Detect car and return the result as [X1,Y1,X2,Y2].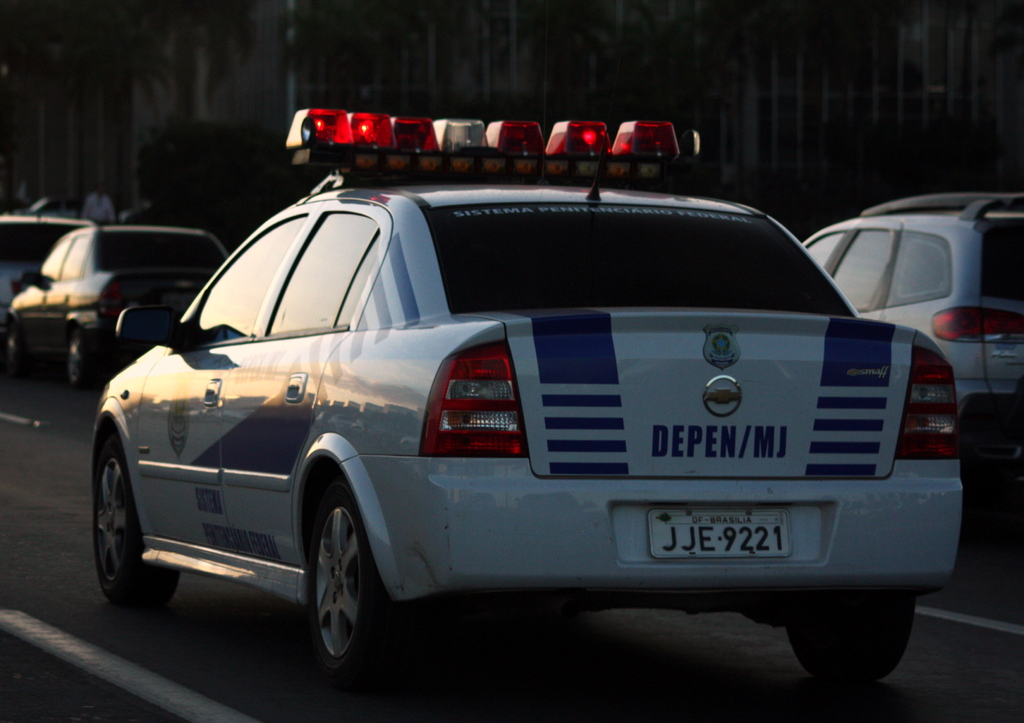
[801,189,1023,488].
